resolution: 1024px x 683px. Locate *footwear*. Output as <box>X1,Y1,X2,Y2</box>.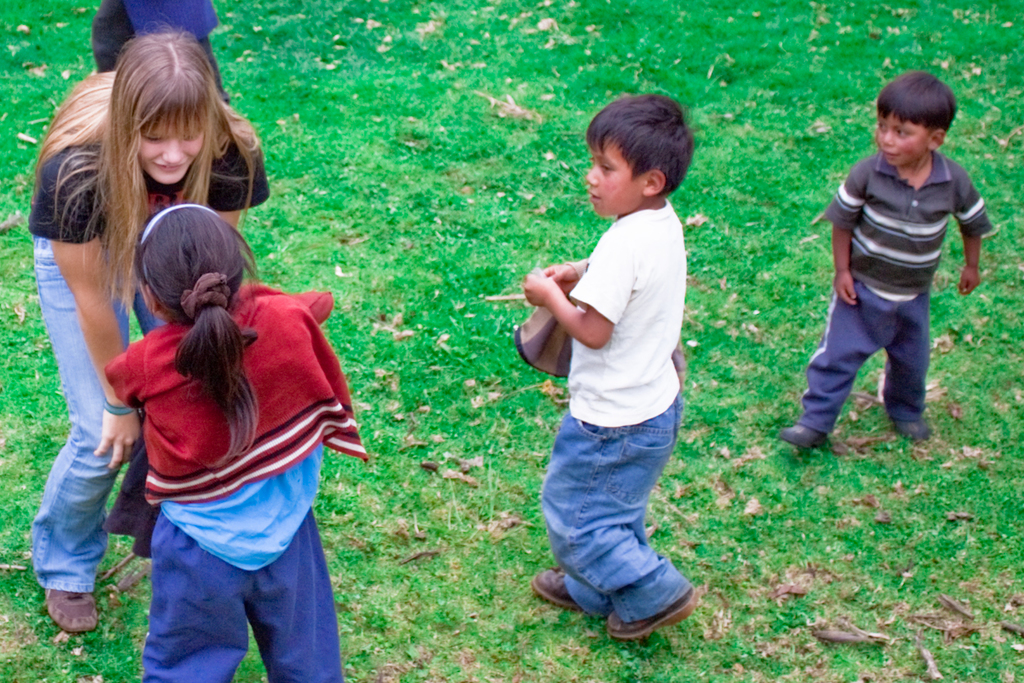
<box>527,566,580,615</box>.
